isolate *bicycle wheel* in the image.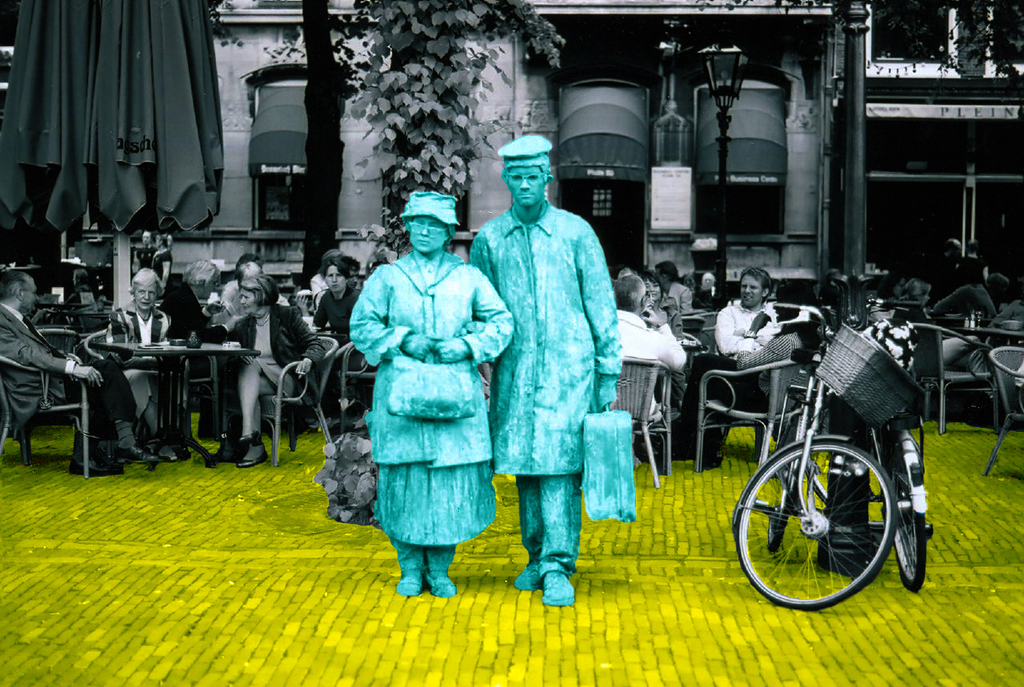
Isolated region: pyautogui.locateOnScreen(766, 402, 807, 557).
